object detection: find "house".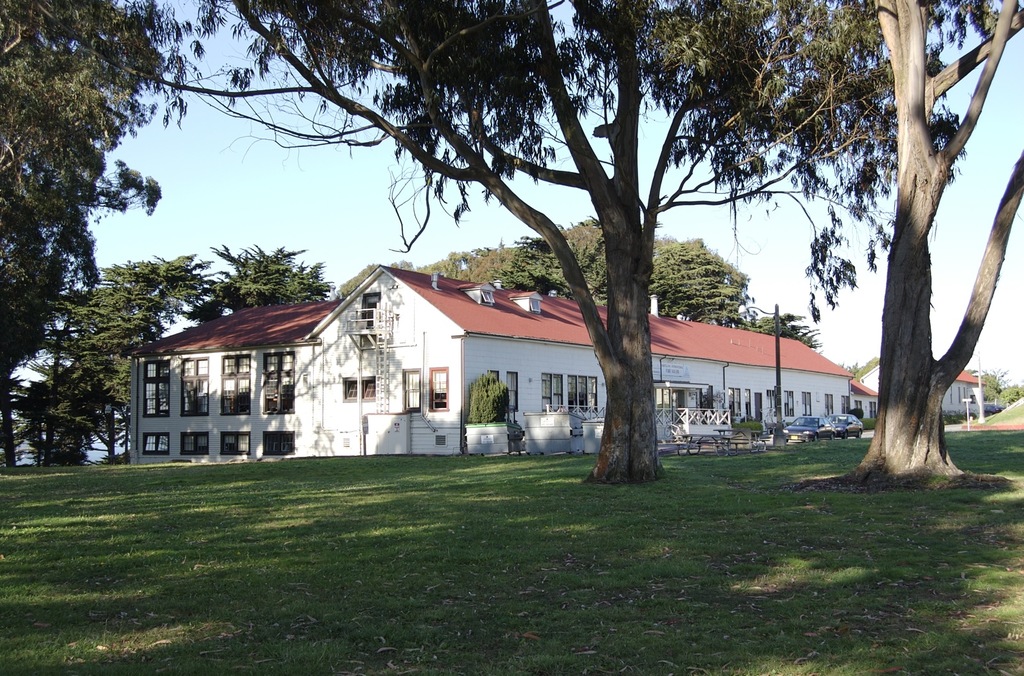
[left=248, top=265, right=854, bottom=468].
